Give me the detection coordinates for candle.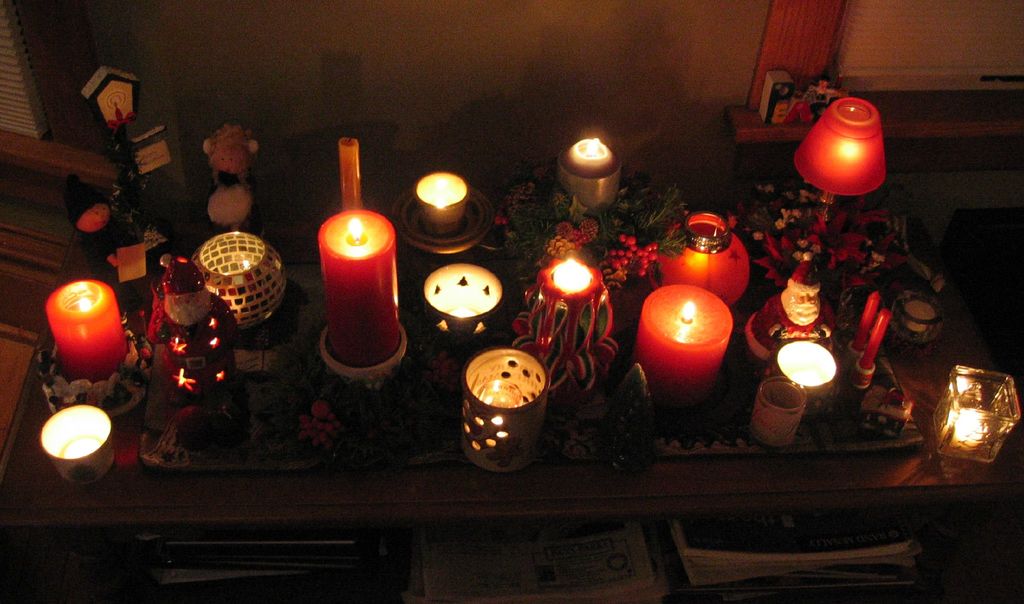
853:290:878:347.
